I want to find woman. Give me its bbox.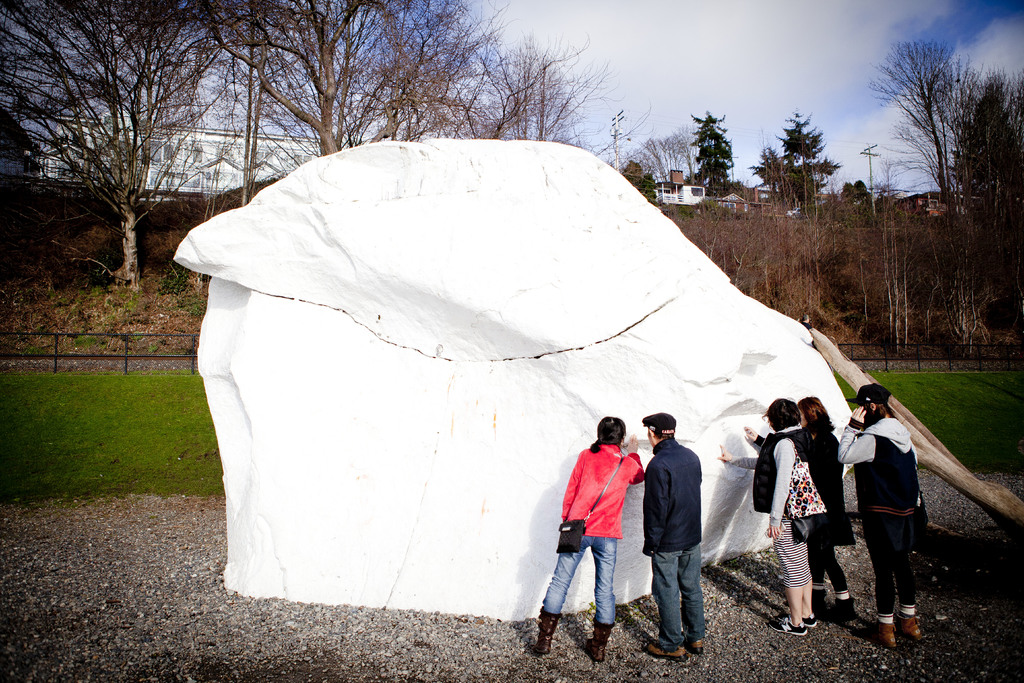
select_region(837, 378, 924, 646).
